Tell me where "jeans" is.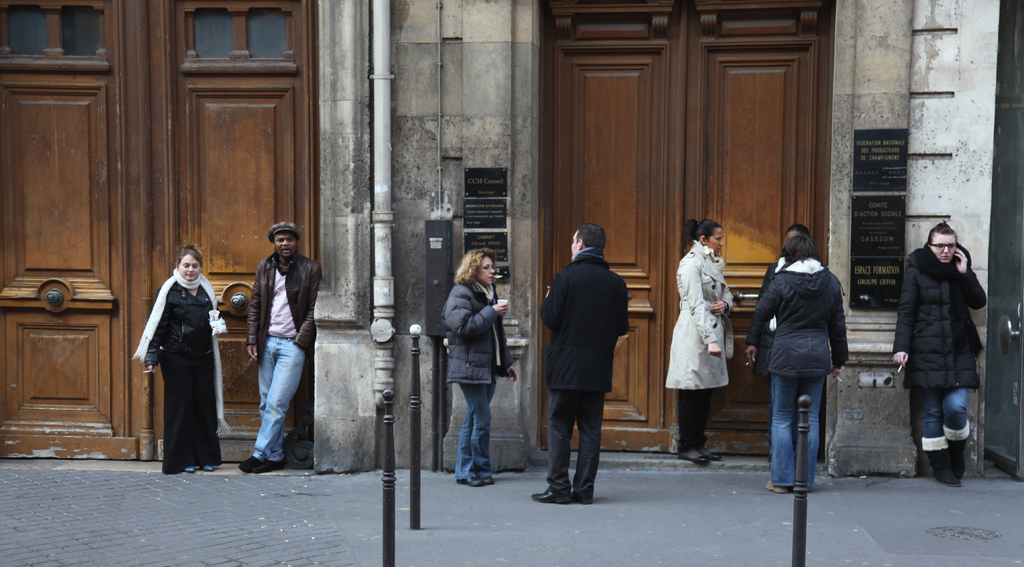
"jeans" is at [left=464, top=381, right=494, bottom=479].
